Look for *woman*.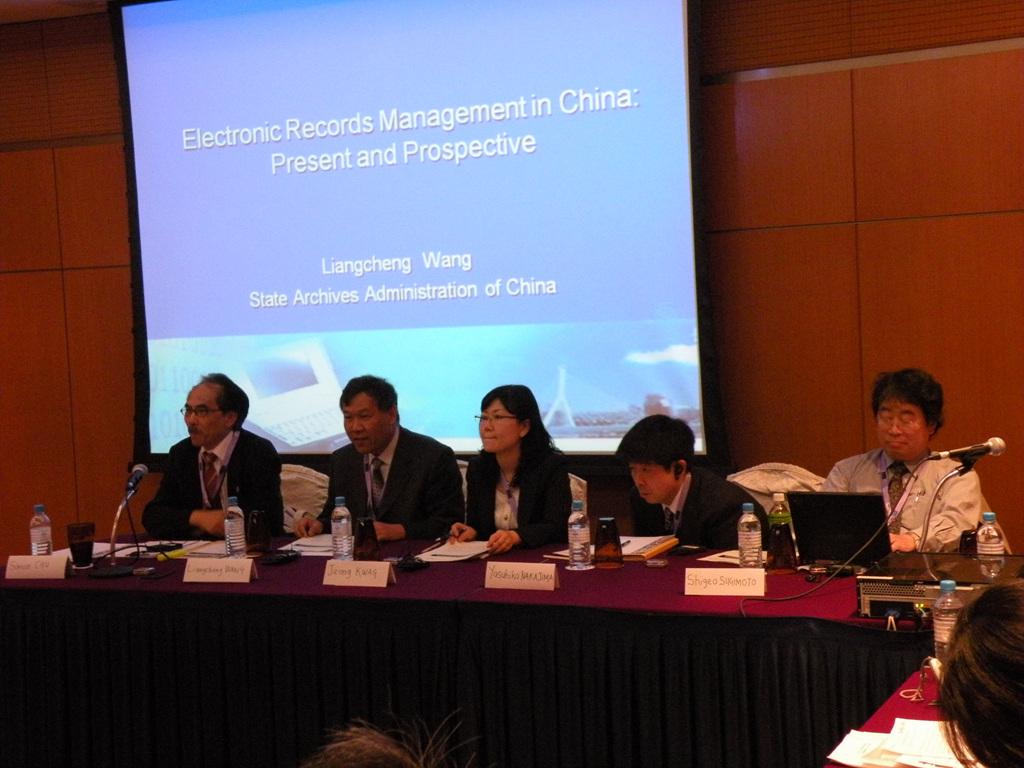
Found: [x1=453, y1=387, x2=573, y2=558].
